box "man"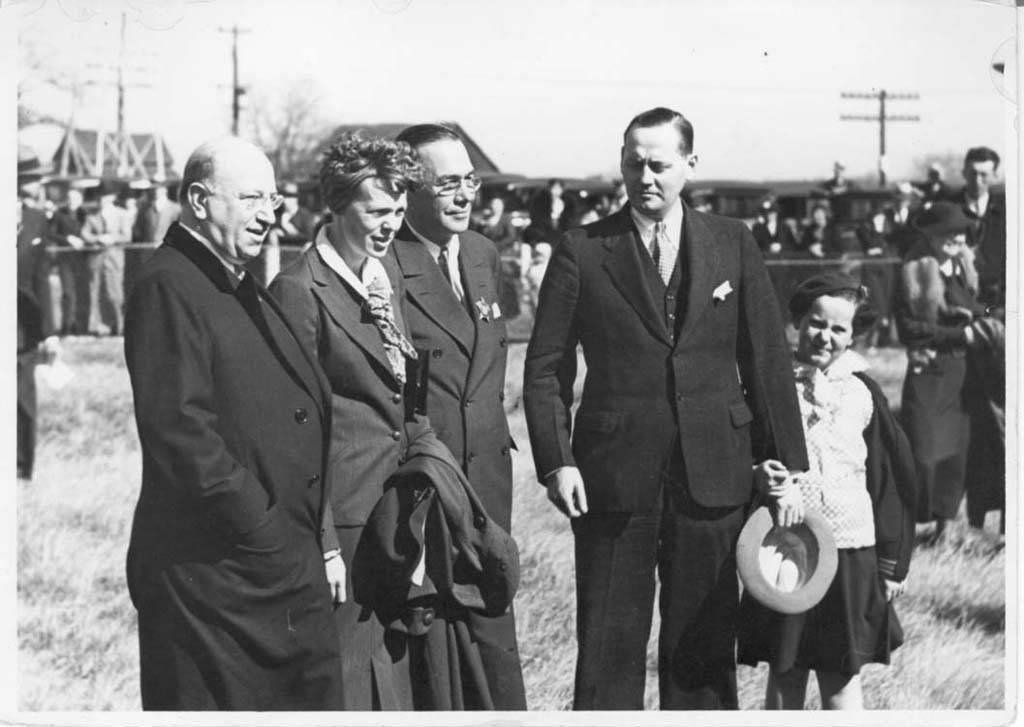
locate(579, 192, 622, 225)
